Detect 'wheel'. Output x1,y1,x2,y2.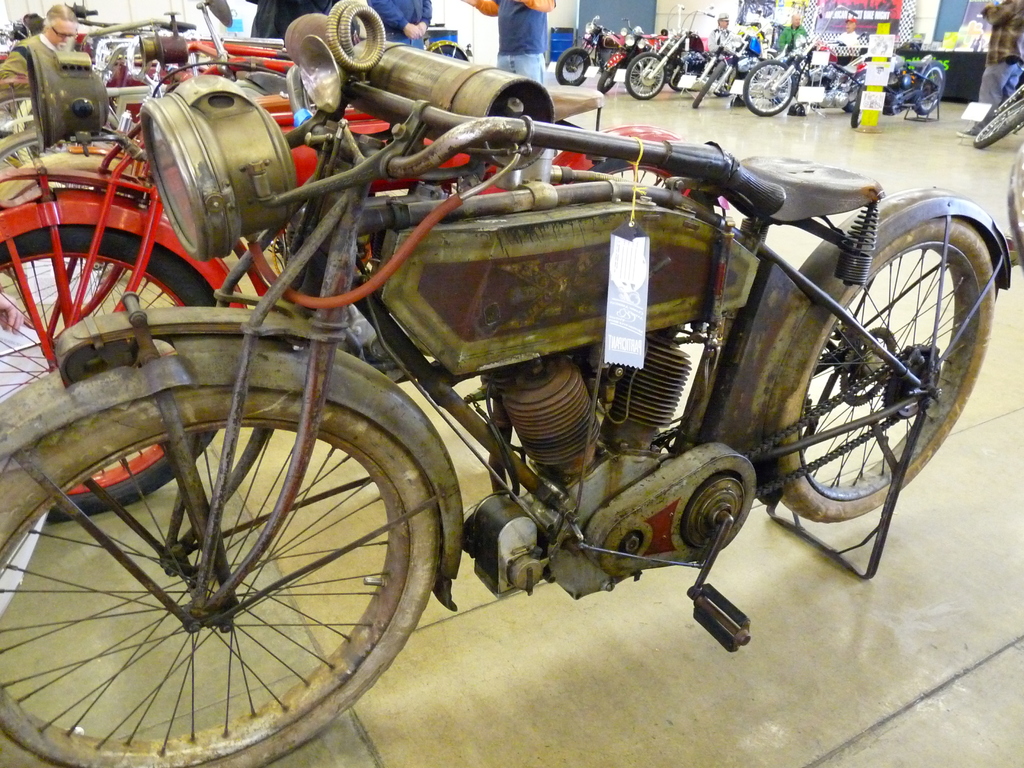
691,60,728,110.
